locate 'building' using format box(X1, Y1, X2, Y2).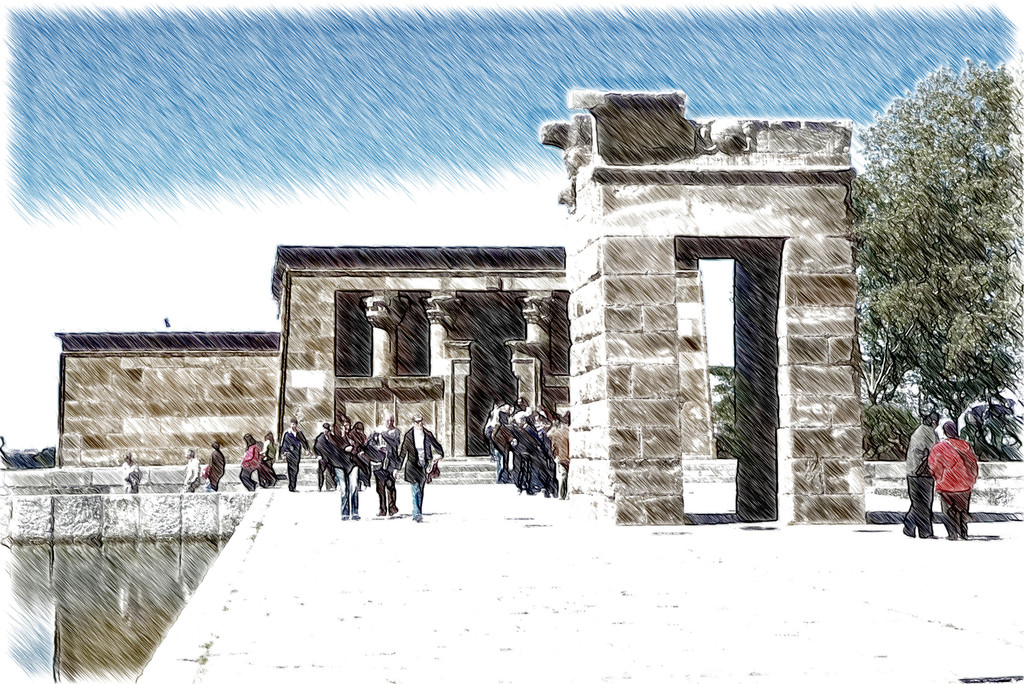
box(50, 243, 721, 464).
